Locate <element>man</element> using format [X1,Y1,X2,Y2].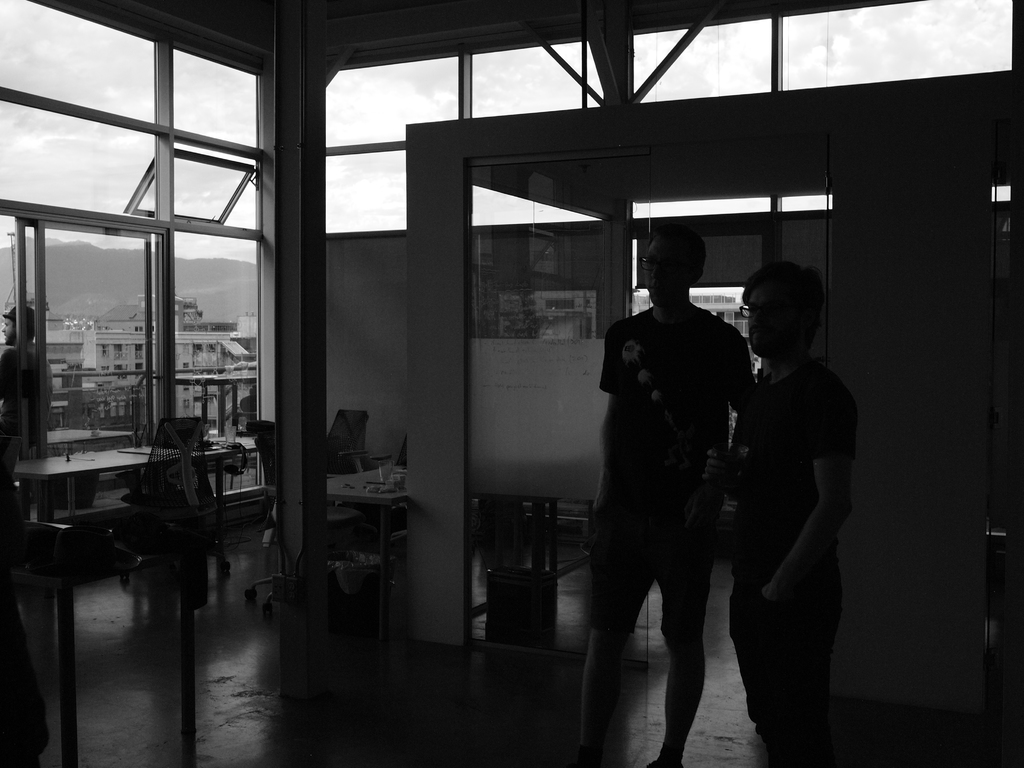
[584,237,754,763].
